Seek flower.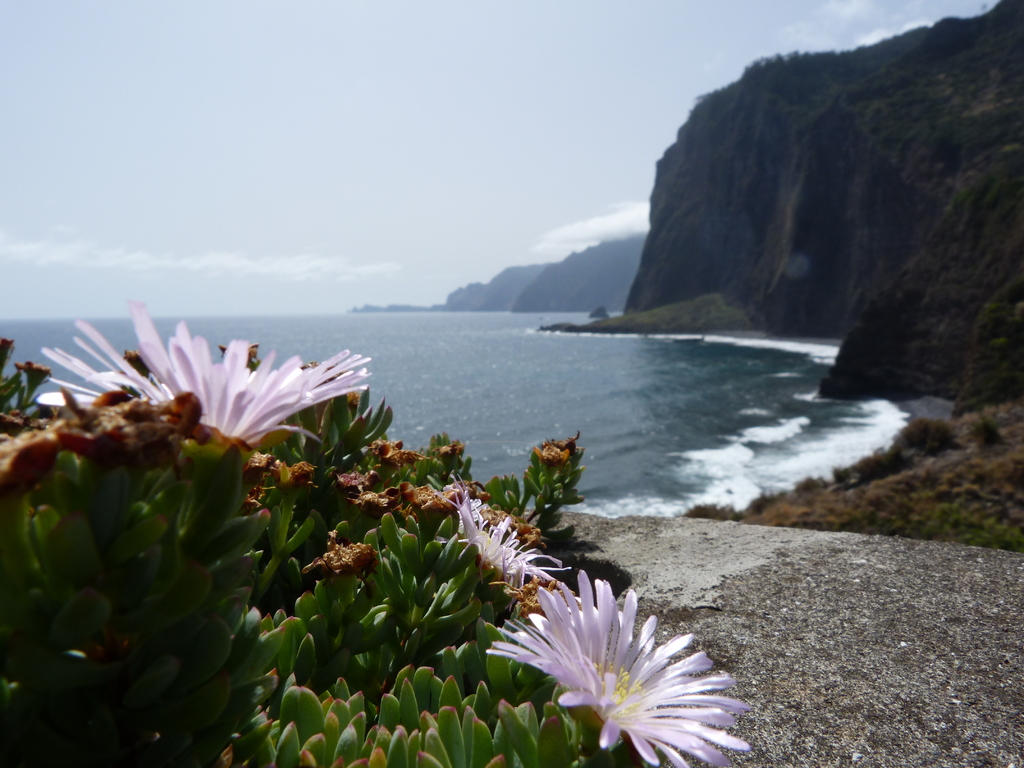
l=444, t=476, r=563, b=589.
